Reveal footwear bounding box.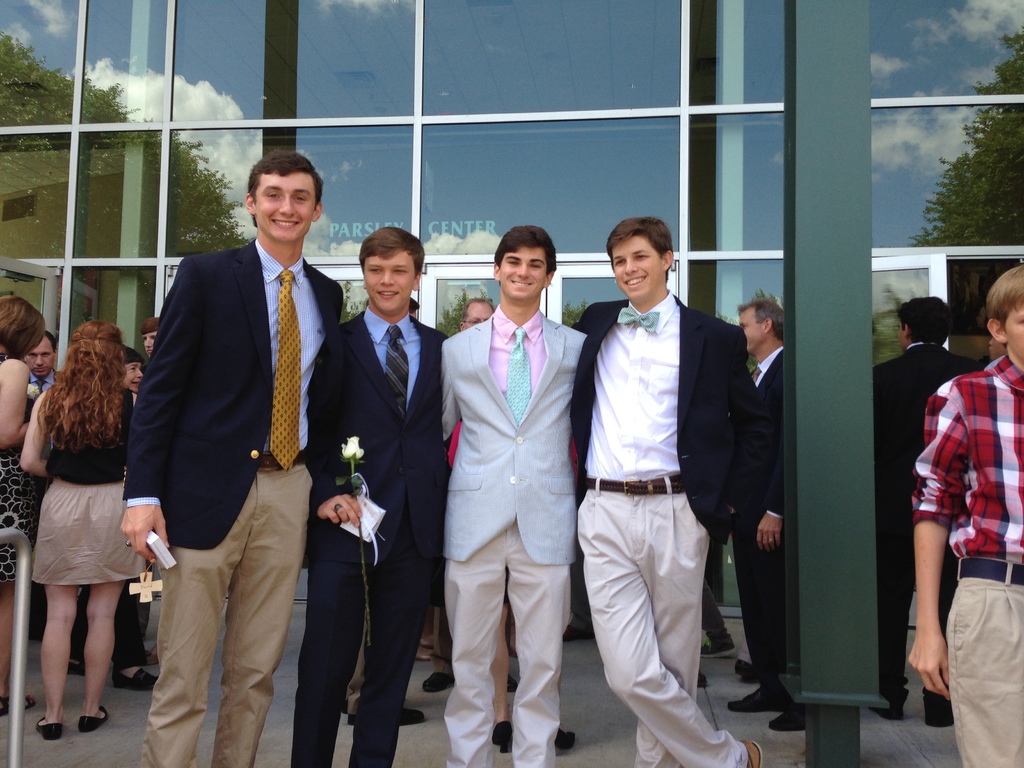
Revealed: region(858, 691, 894, 717).
